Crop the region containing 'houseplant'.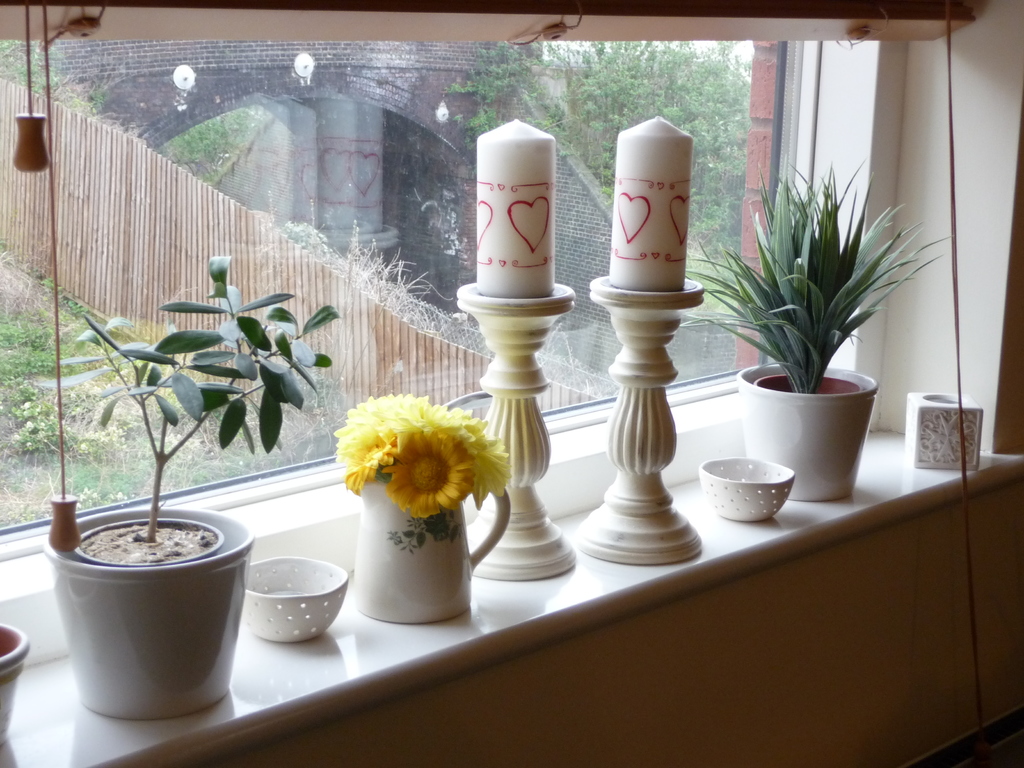
Crop region: [x1=33, y1=252, x2=344, y2=724].
